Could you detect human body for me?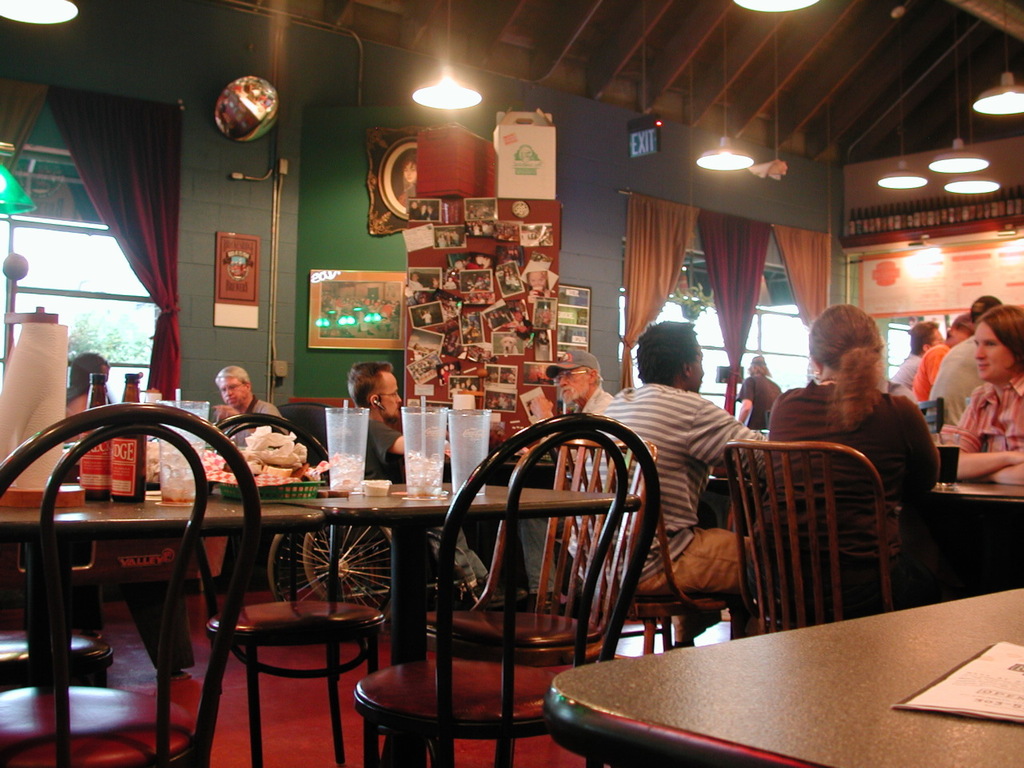
Detection result: {"left": 934, "top": 374, "right": 1023, "bottom": 482}.
